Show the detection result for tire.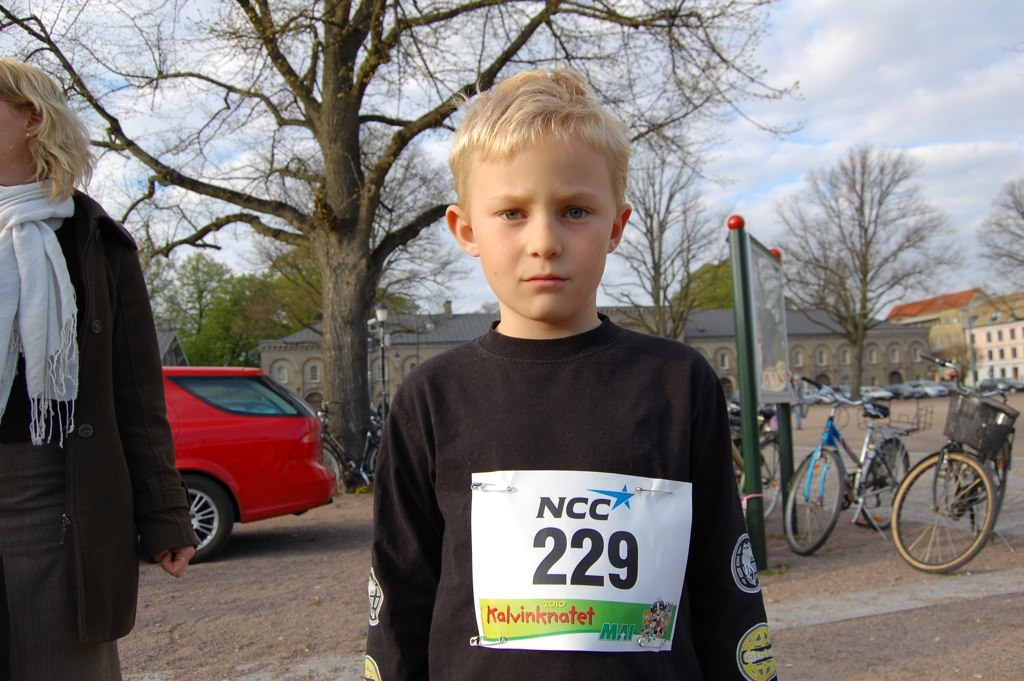
[x1=890, y1=452, x2=996, y2=569].
